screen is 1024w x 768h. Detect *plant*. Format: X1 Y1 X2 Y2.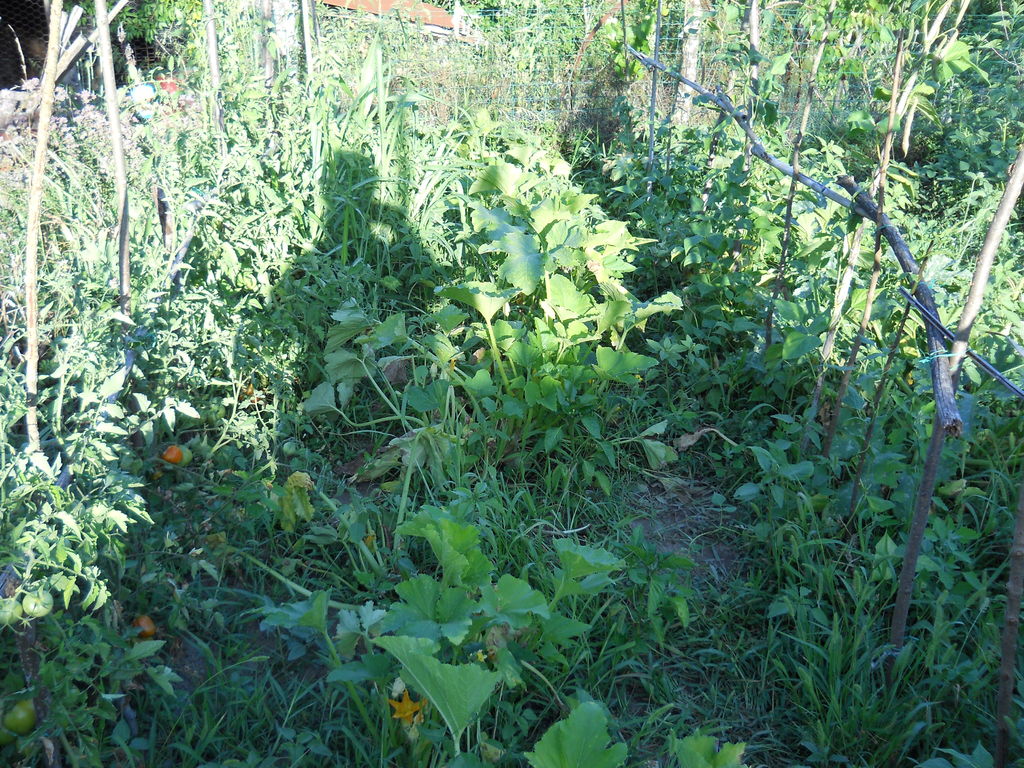
360 490 568 767.
